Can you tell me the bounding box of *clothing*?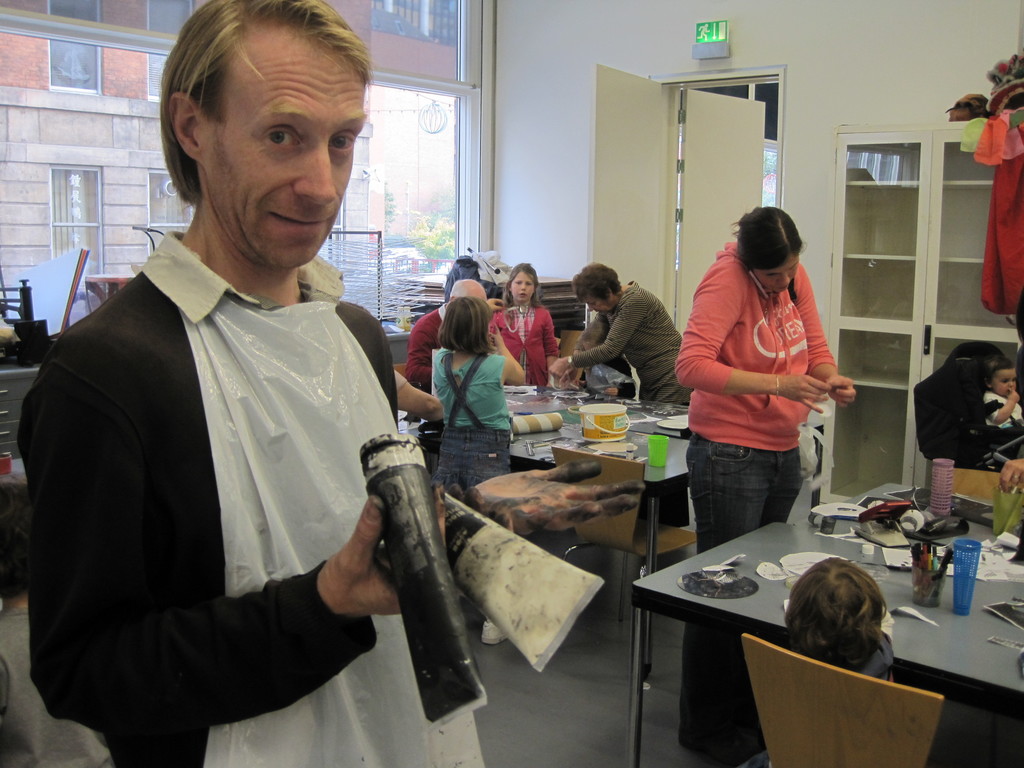
crop(491, 306, 555, 375).
